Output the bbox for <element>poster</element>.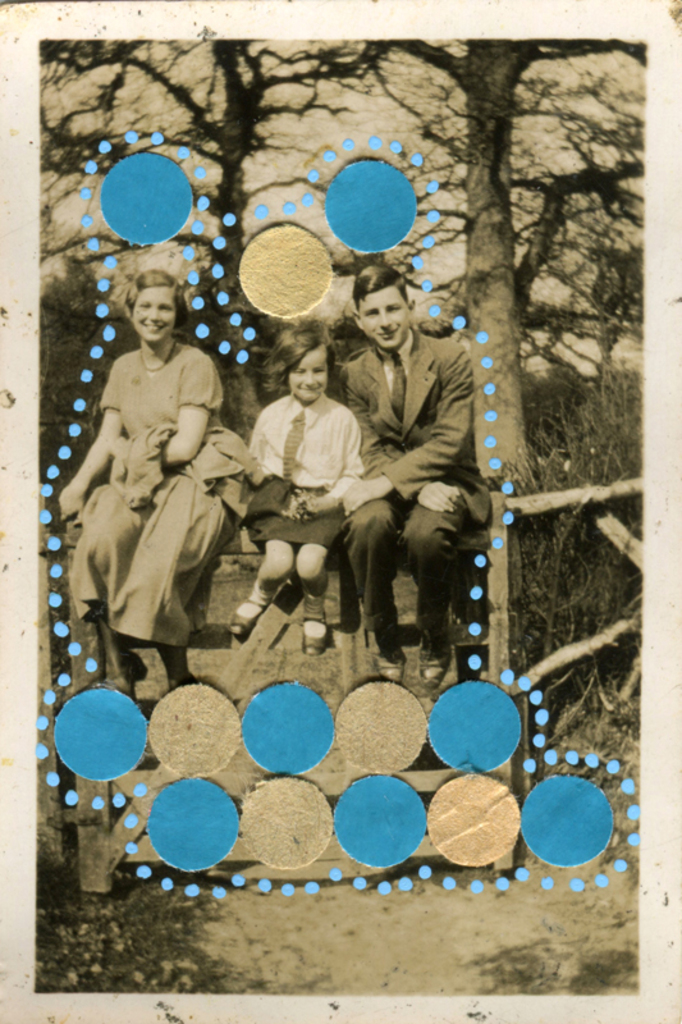
(0, 0, 681, 1023).
